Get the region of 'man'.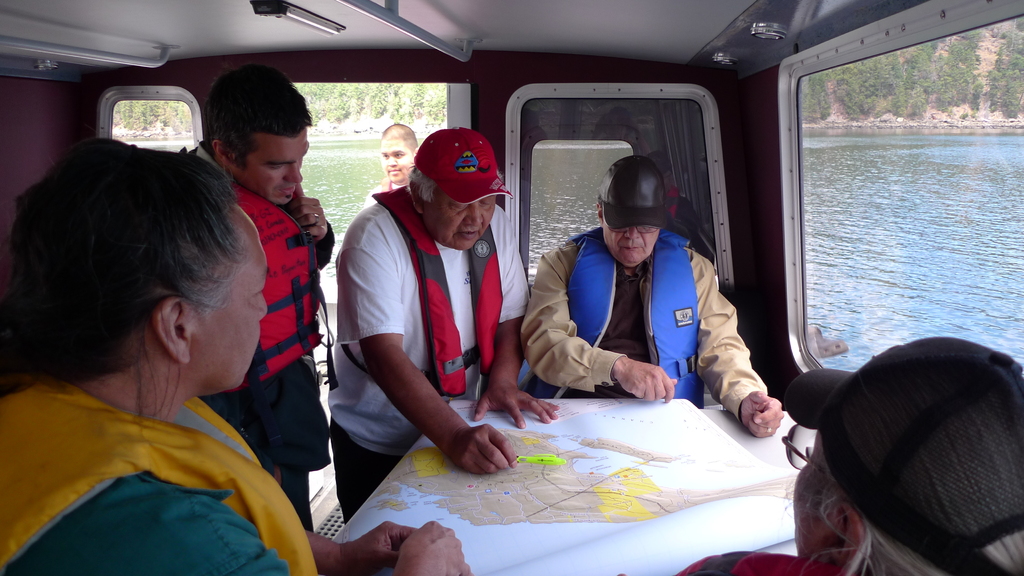
[left=325, top=121, right=546, bottom=499].
